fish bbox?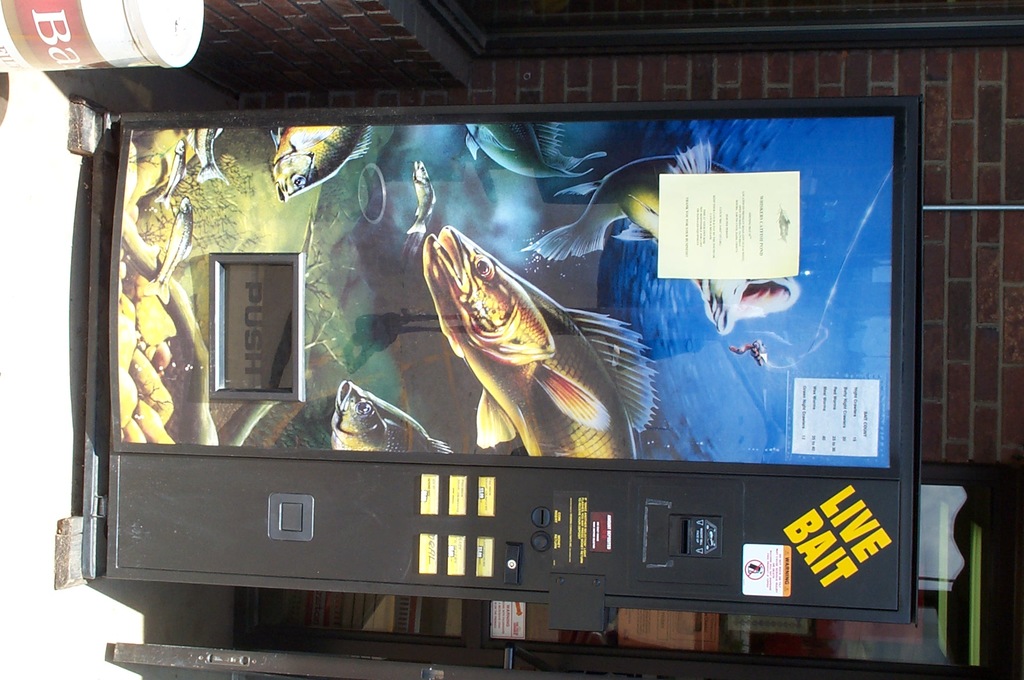
left=326, top=379, right=453, bottom=456
